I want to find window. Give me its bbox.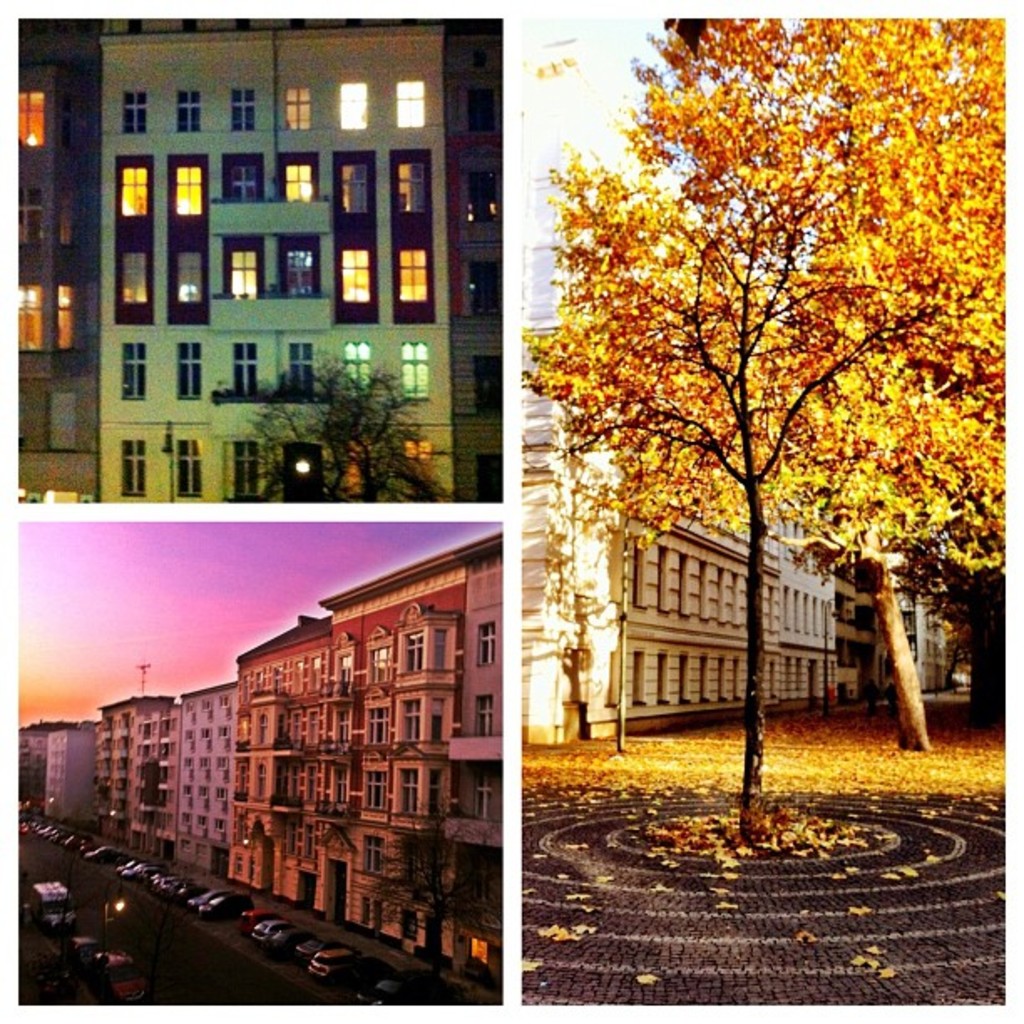
BBox(159, 161, 221, 234).
